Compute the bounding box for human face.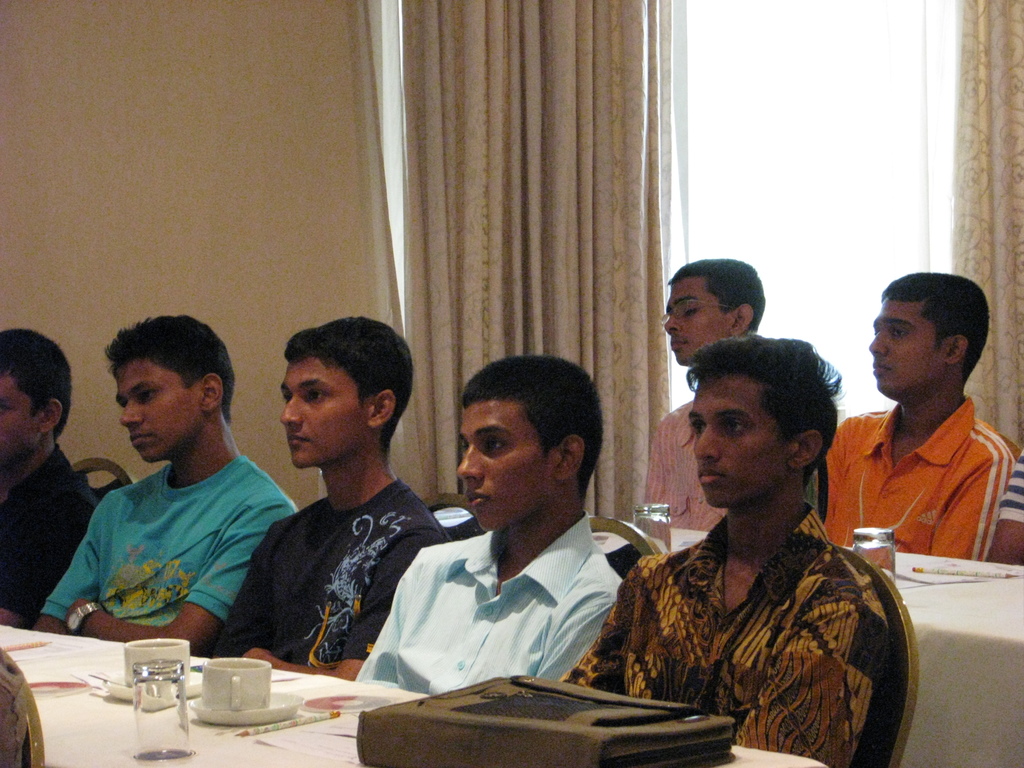
Rect(0, 371, 42, 466).
